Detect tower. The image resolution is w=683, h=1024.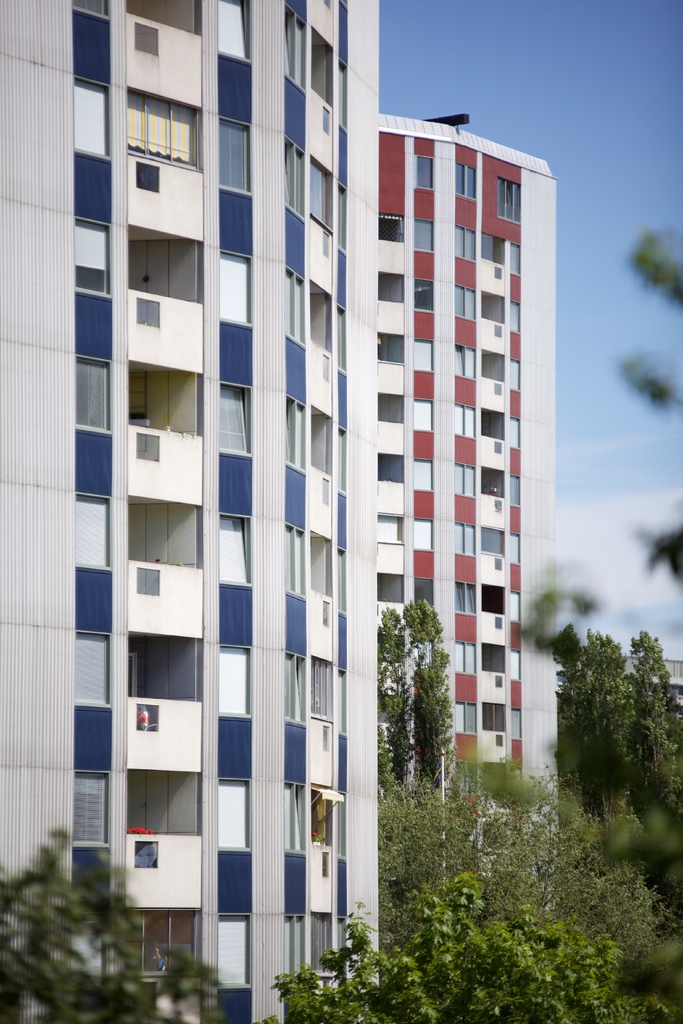
386,108,558,915.
